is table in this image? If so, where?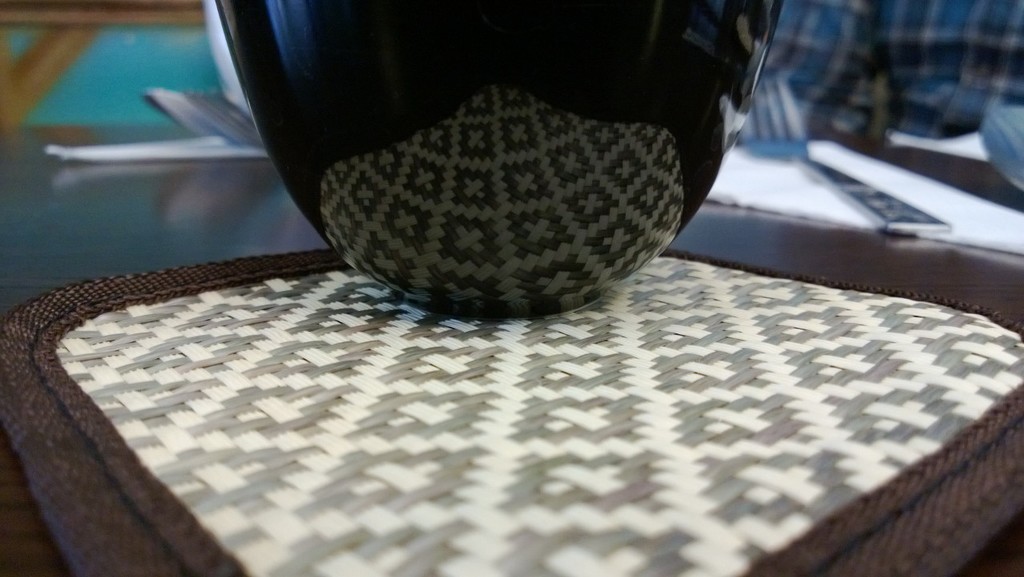
Yes, at (36,45,957,573).
